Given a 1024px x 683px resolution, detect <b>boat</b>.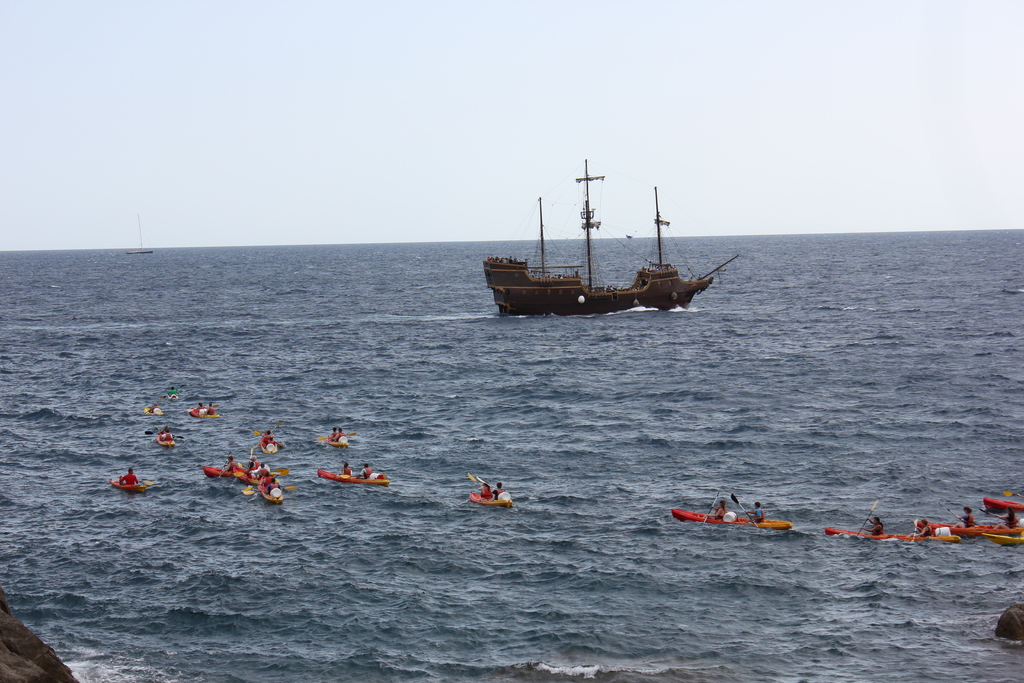
{"left": 106, "top": 478, "right": 157, "bottom": 506}.
